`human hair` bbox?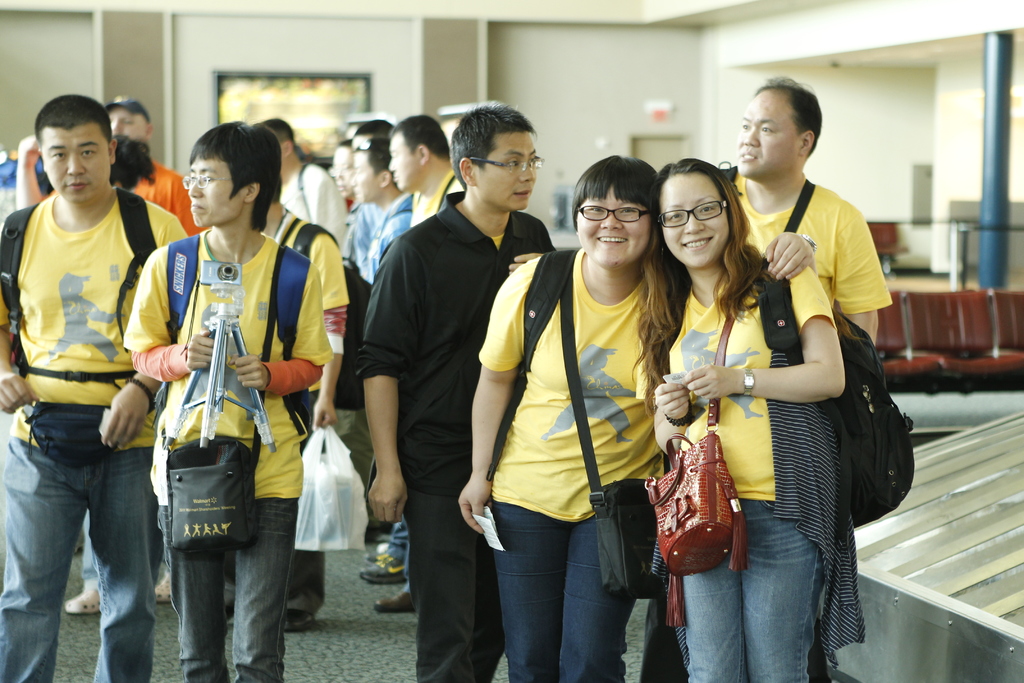
[110, 132, 157, 188]
